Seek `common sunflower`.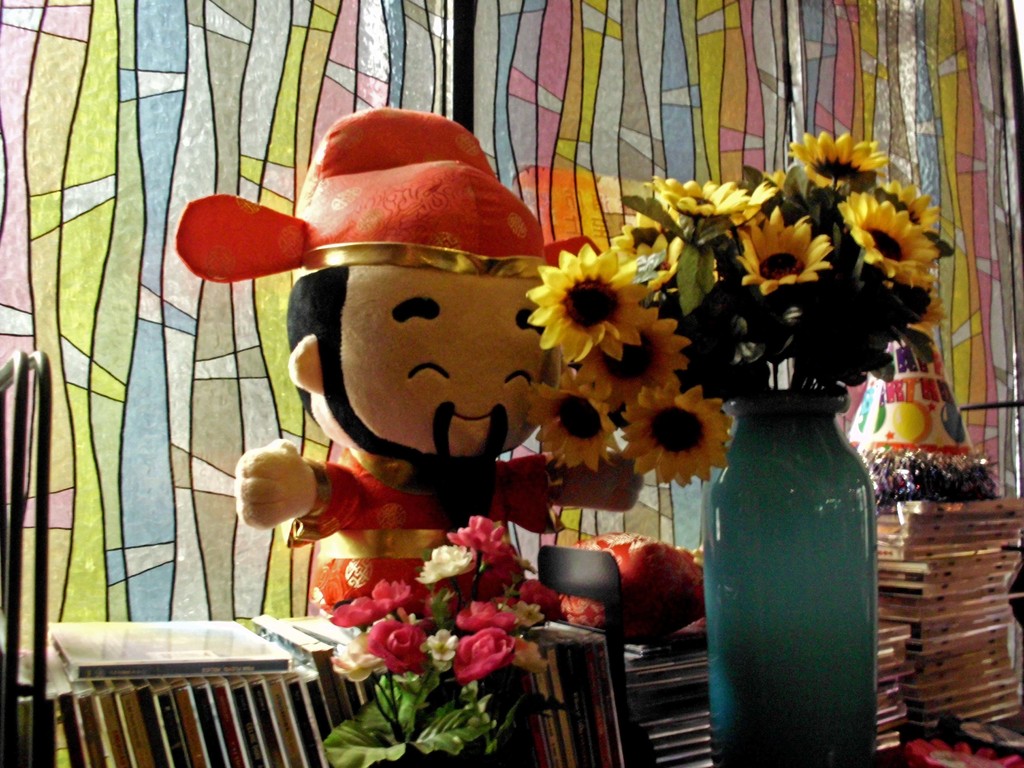
[581, 306, 687, 406].
